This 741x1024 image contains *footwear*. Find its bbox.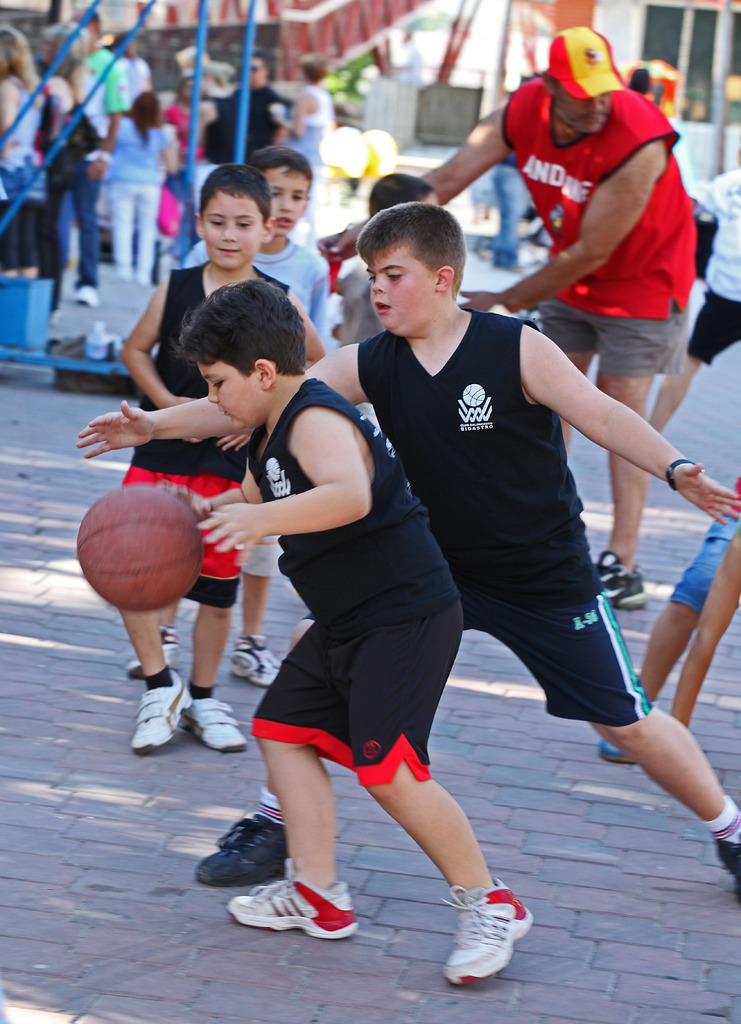
bbox(76, 285, 99, 311).
